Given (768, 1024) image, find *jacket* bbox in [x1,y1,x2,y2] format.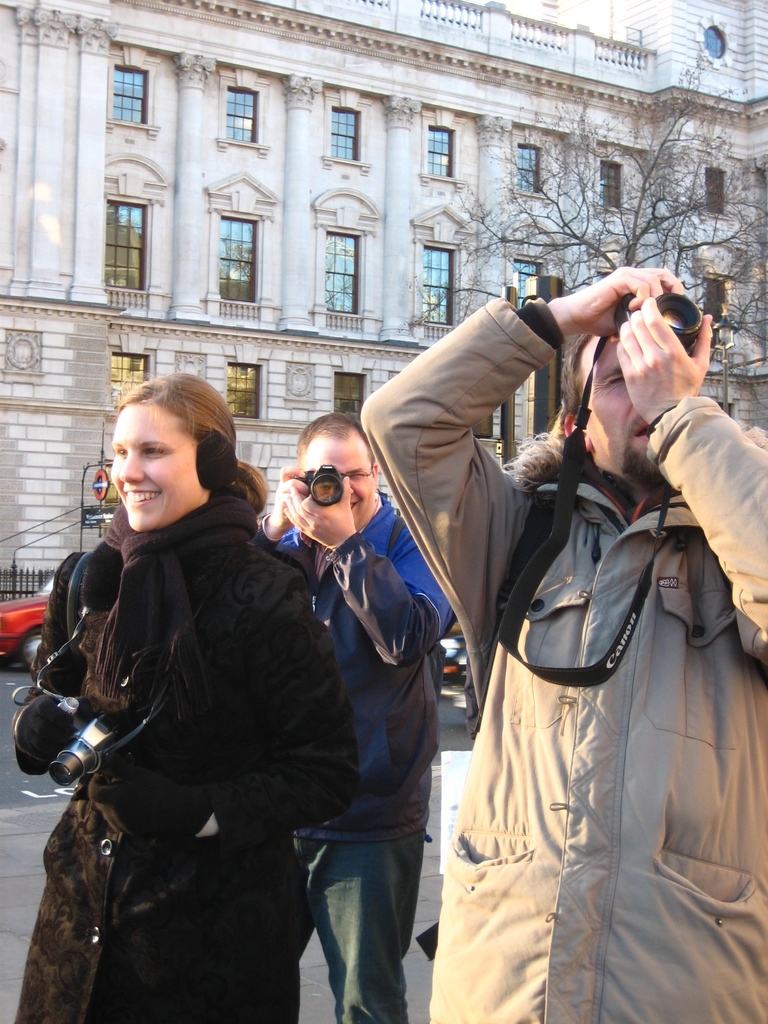
[335,291,767,1023].
